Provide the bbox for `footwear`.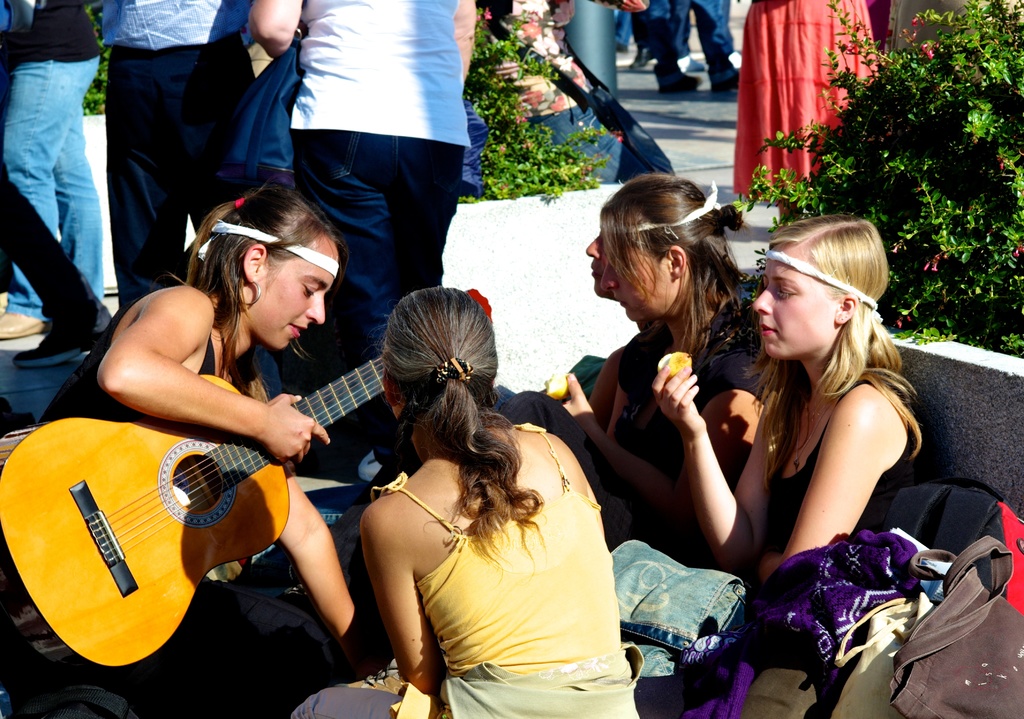
(657,69,705,94).
